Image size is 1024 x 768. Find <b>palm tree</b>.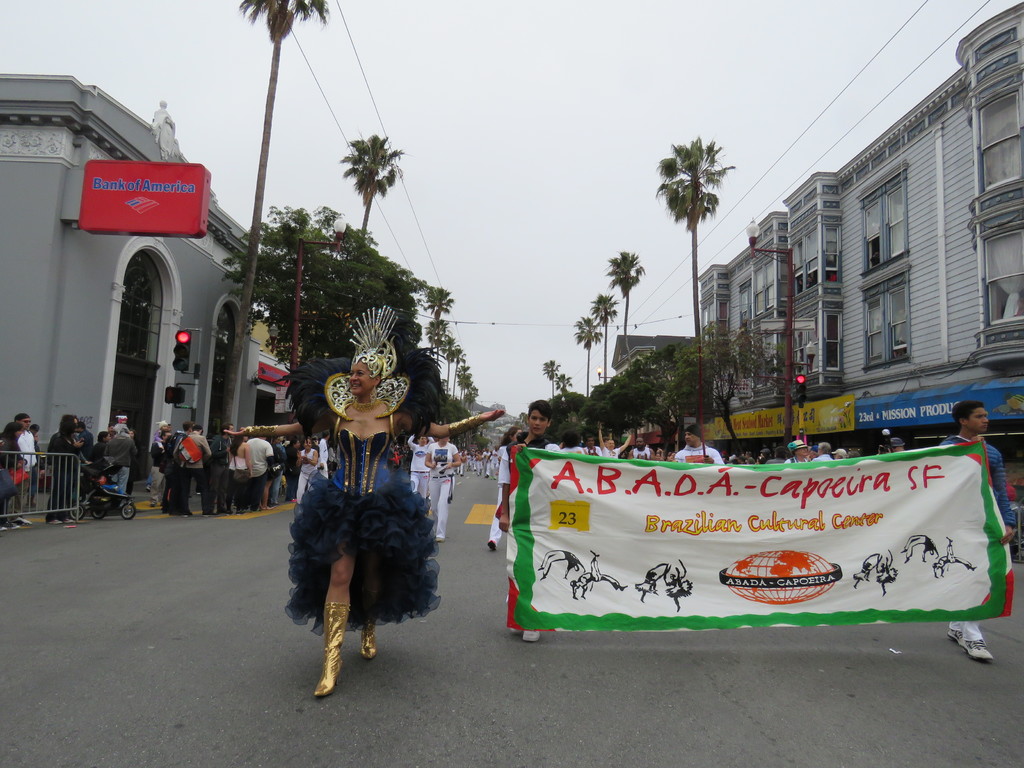
box(451, 371, 479, 419).
